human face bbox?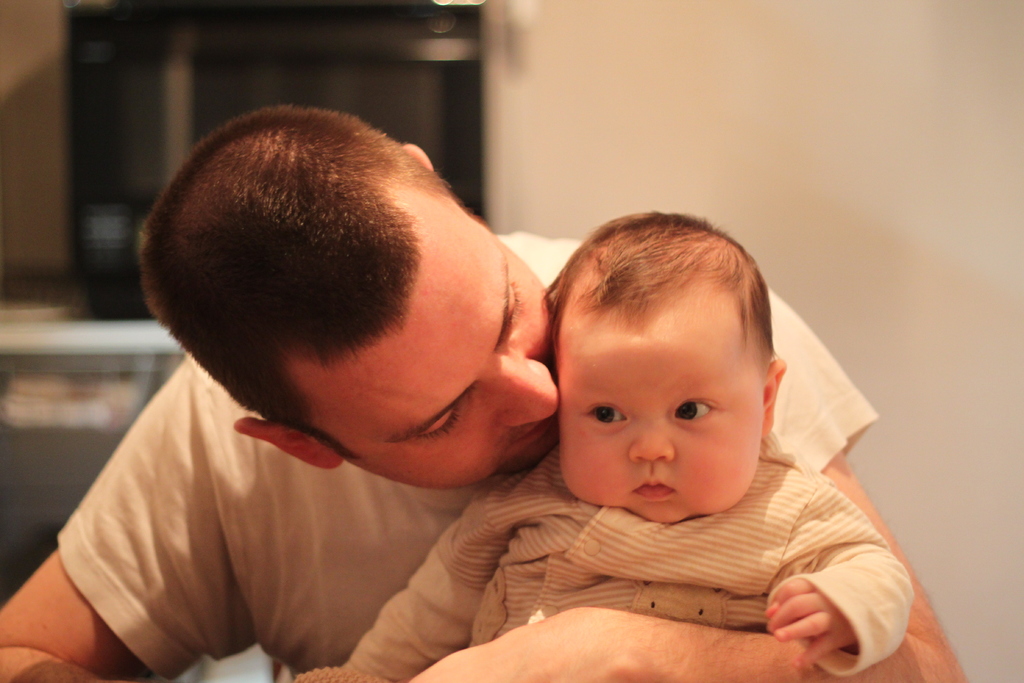
[left=559, top=306, right=764, bottom=529]
